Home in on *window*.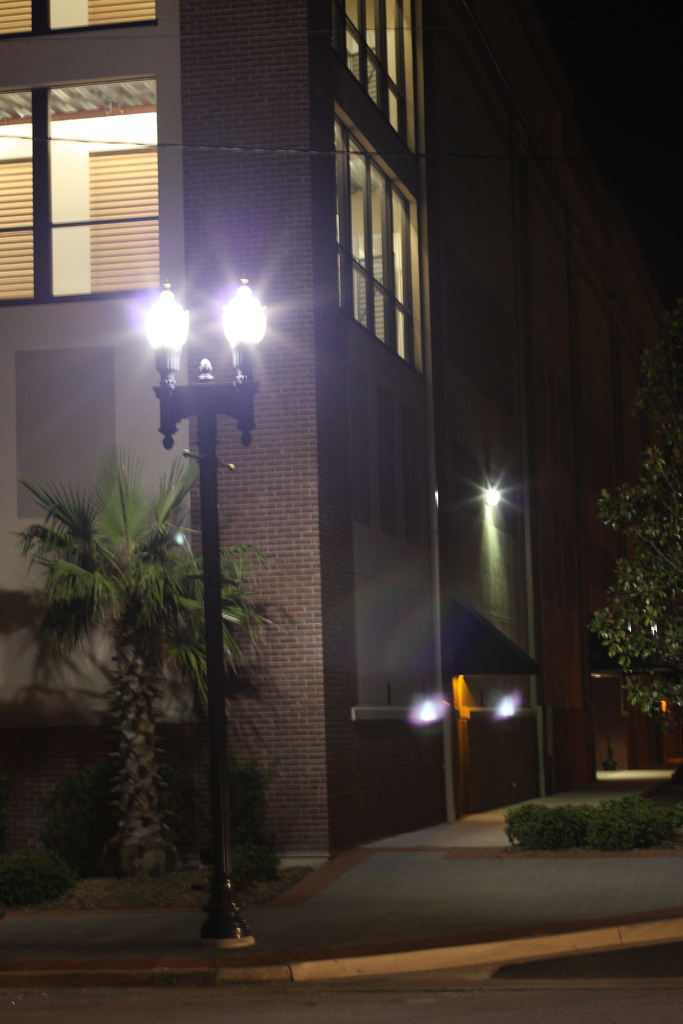
Homed in at left=328, top=97, right=423, bottom=374.
